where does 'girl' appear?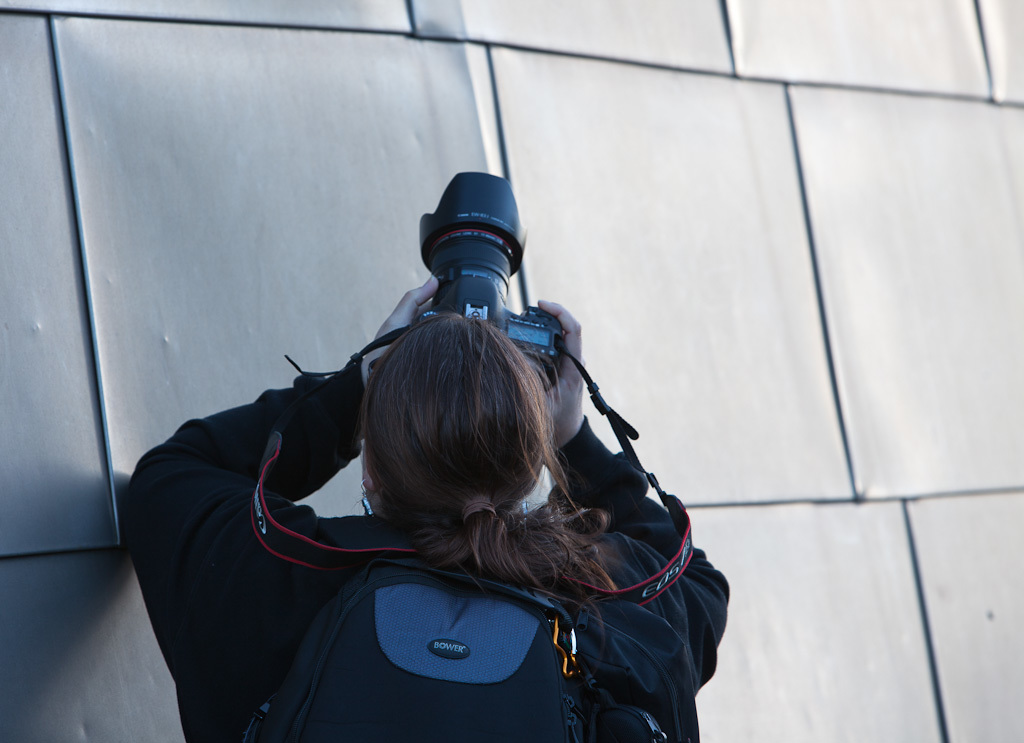
Appears at (x1=136, y1=204, x2=746, y2=742).
